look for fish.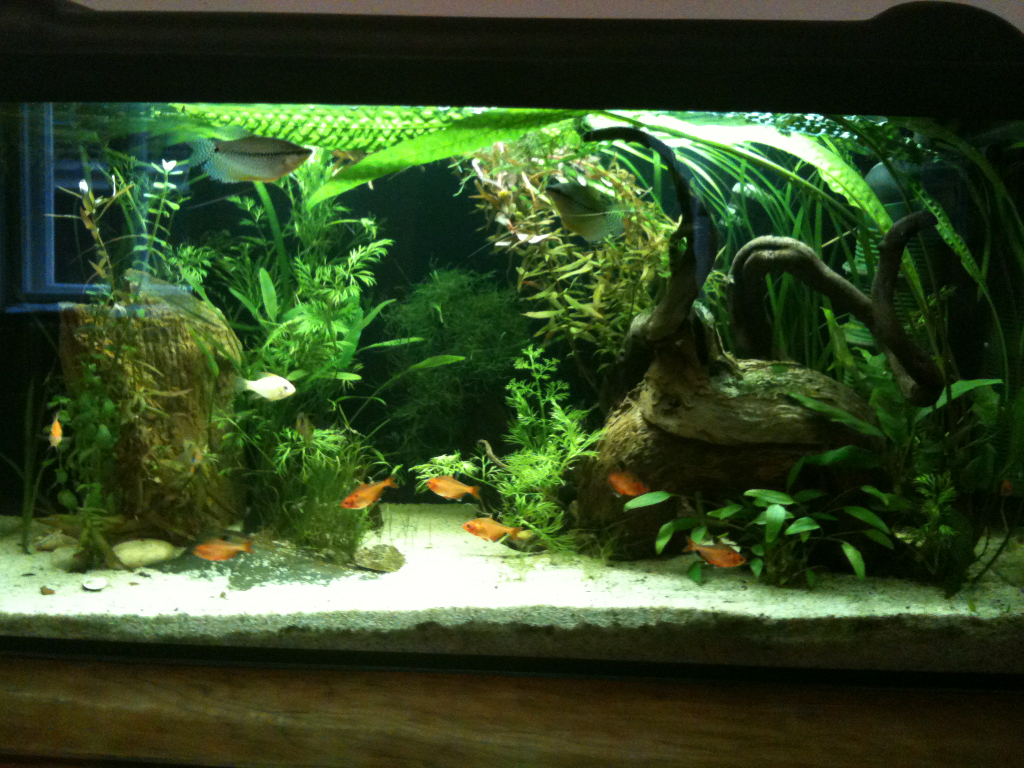
Found: detection(681, 537, 742, 565).
